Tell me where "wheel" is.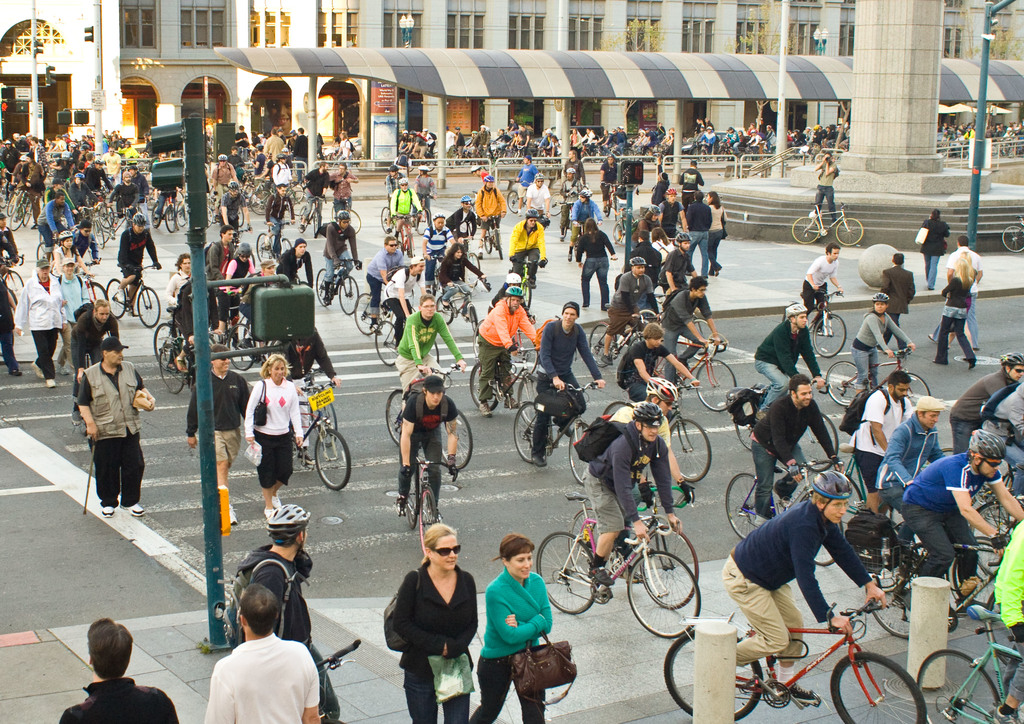
"wheel" is at box(154, 339, 184, 392).
